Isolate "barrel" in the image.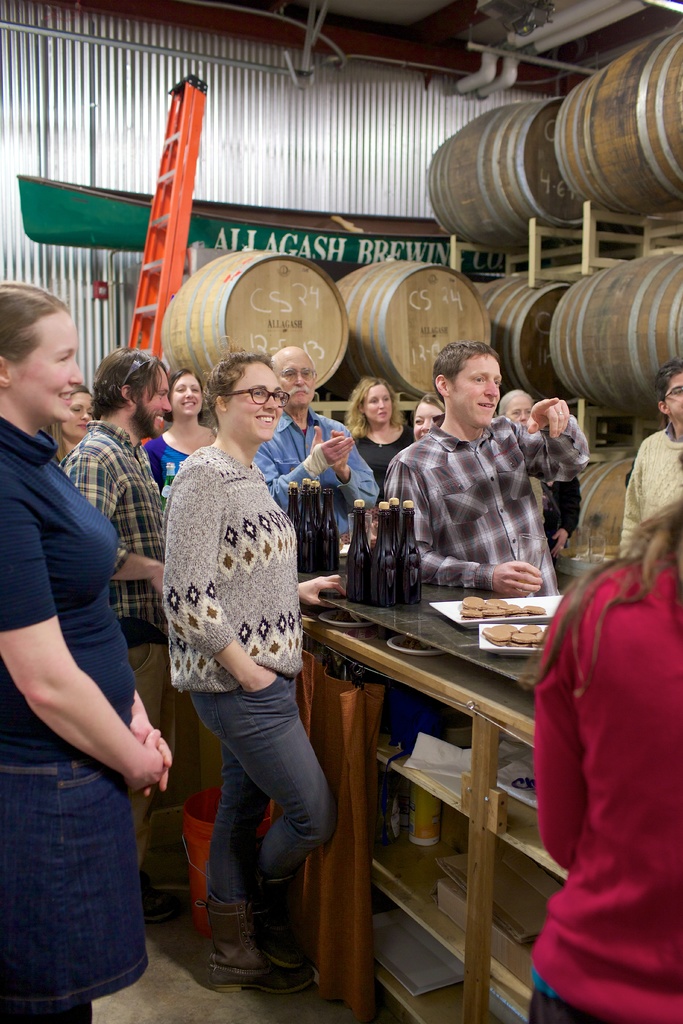
Isolated region: <bbox>559, 35, 682, 211</bbox>.
